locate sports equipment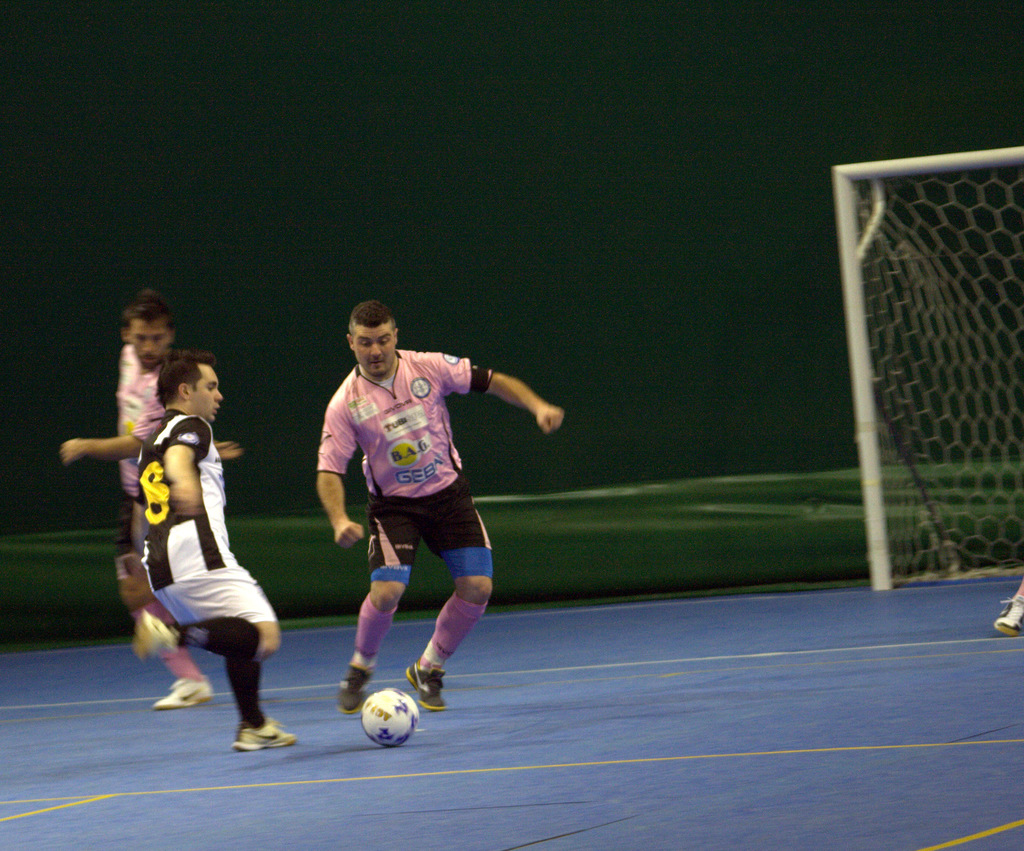
region(355, 686, 419, 751)
